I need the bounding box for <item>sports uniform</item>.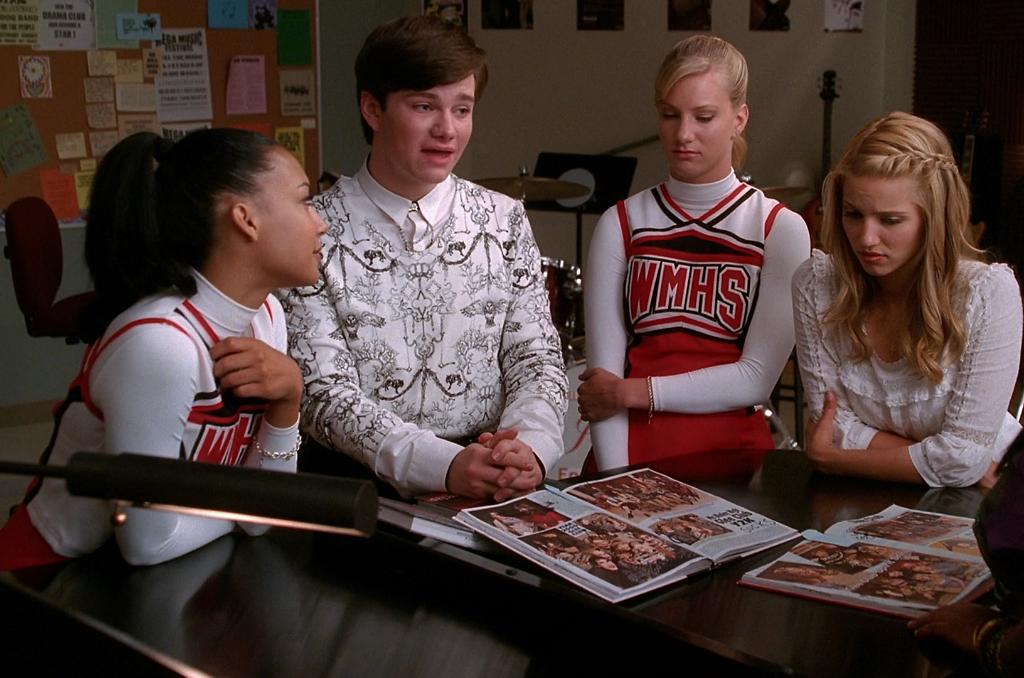
Here it is: [left=584, top=183, right=815, bottom=465].
